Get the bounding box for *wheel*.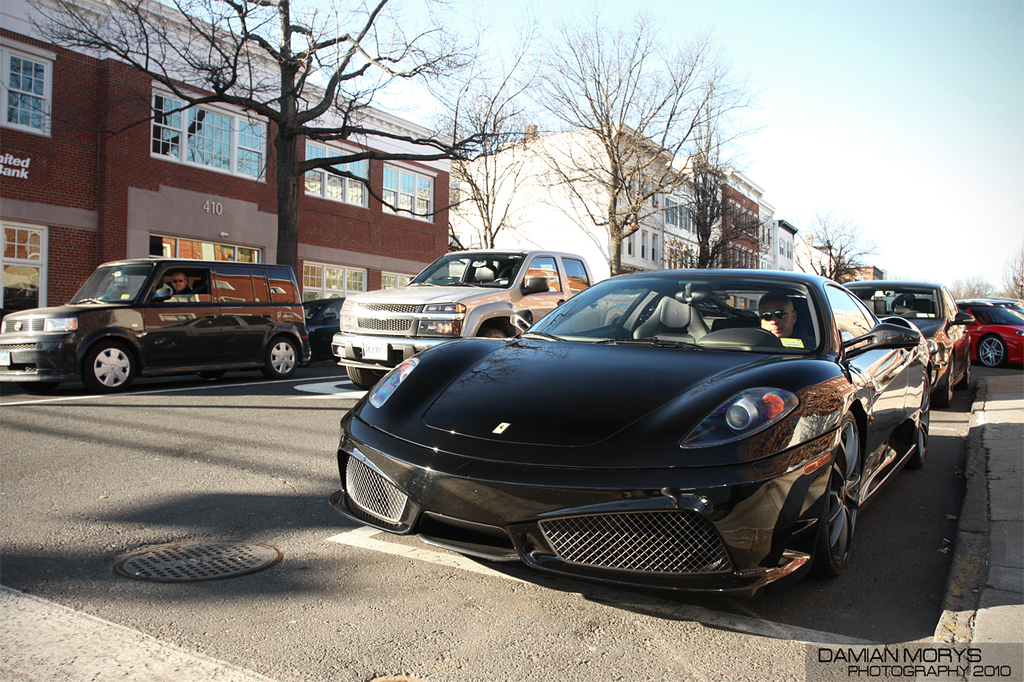
bbox(485, 321, 510, 339).
